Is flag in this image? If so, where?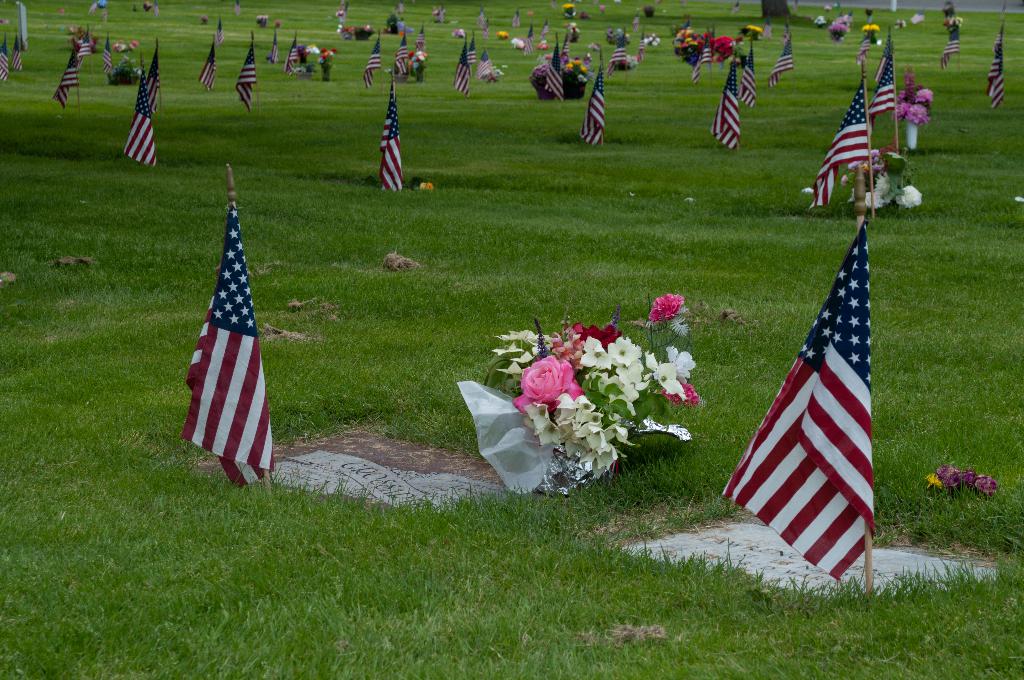
Yes, at left=289, top=34, right=302, bottom=75.
